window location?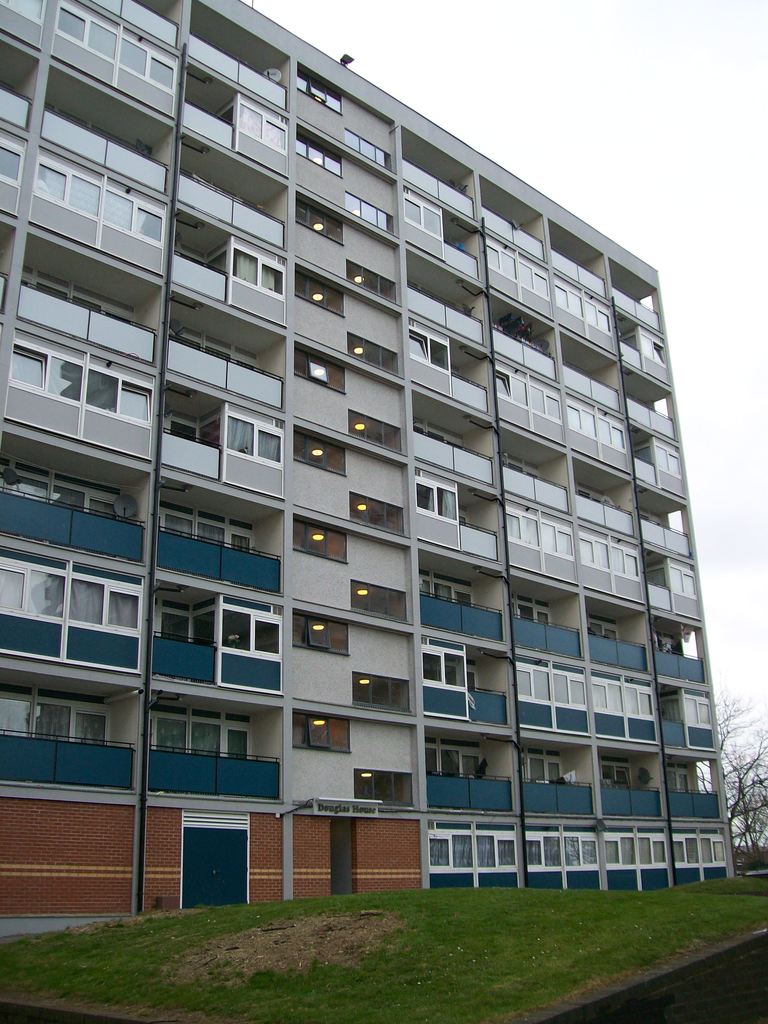
<region>410, 323, 448, 372</region>
